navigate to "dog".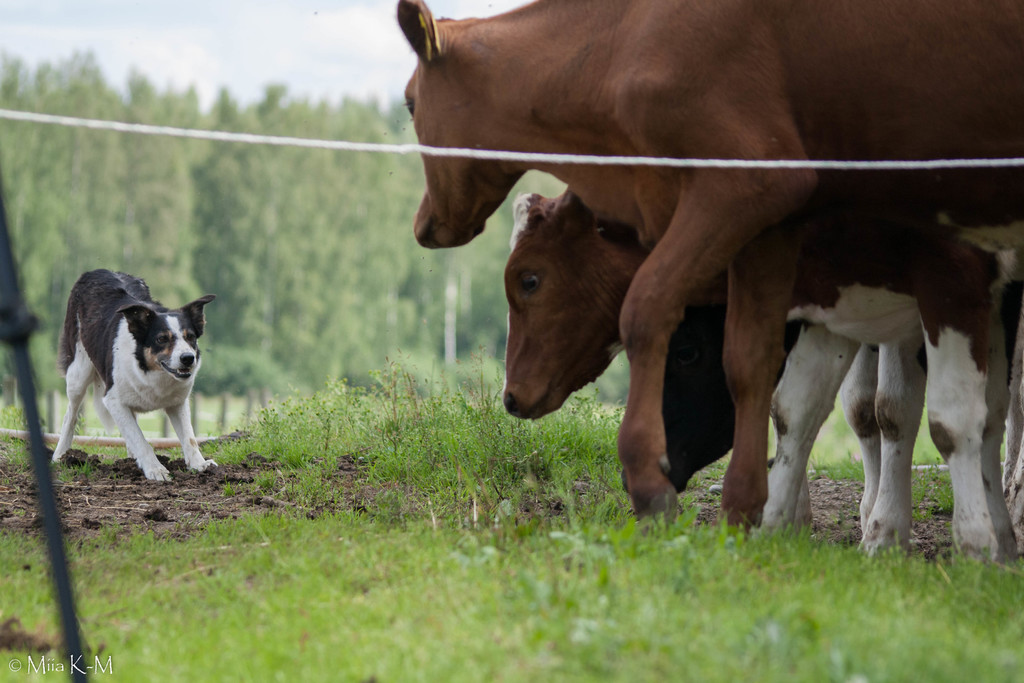
Navigation target: [51,267,226,489].
